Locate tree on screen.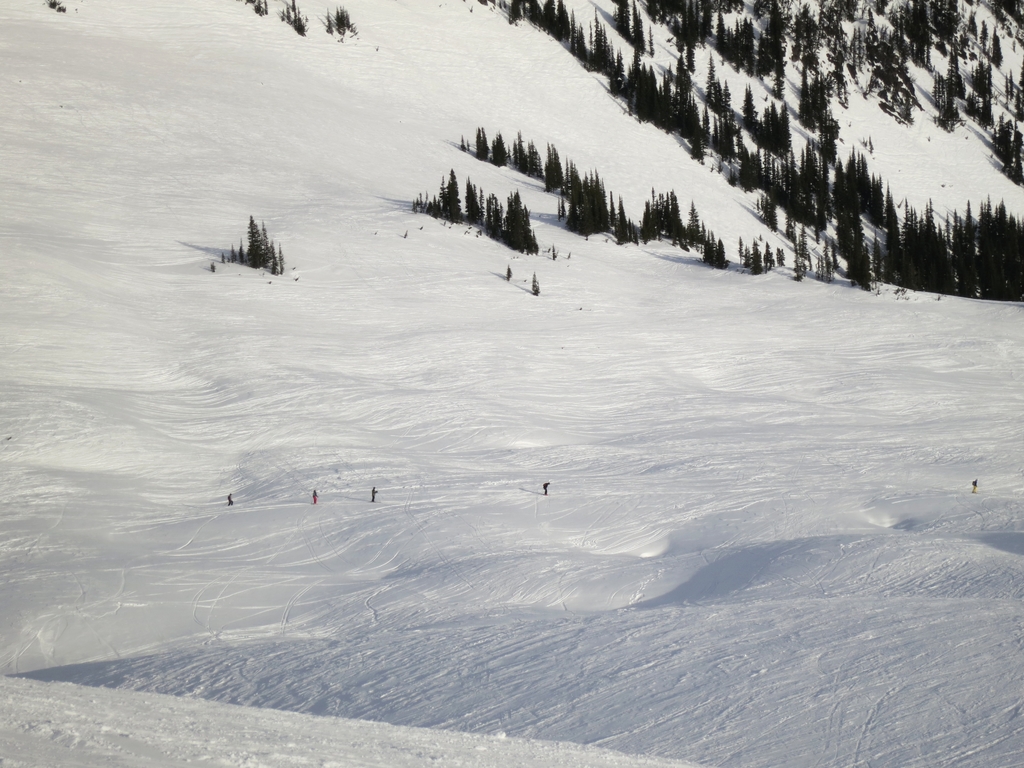
On screen at 532:140:548:179.
